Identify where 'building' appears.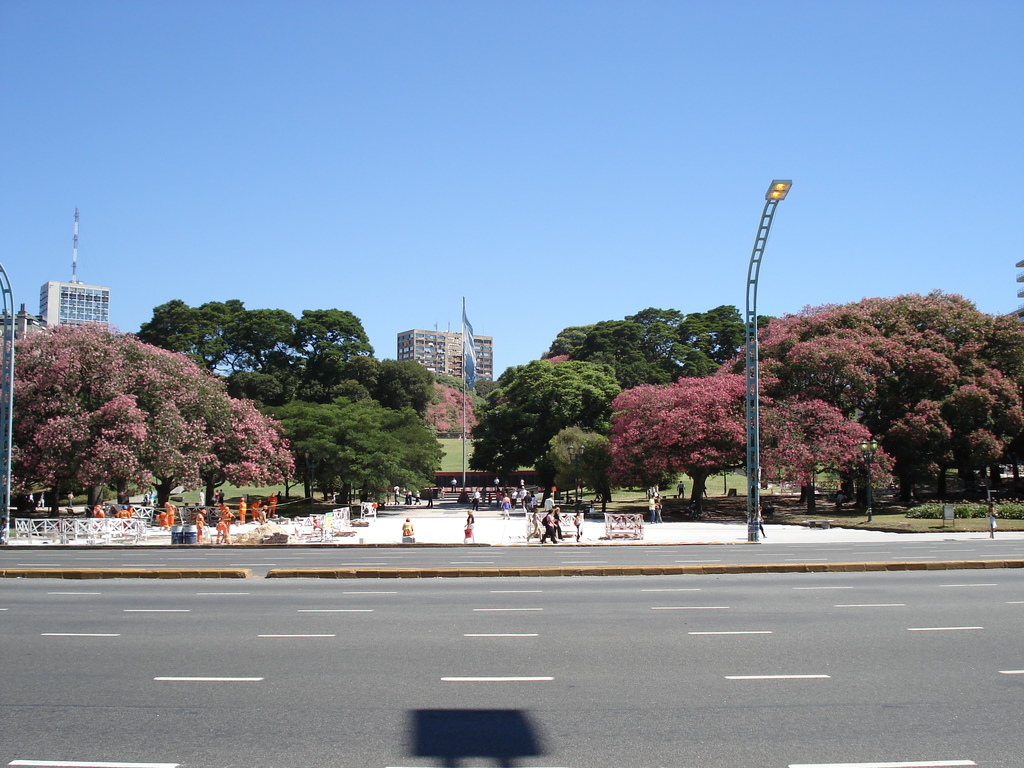
Appears at detection(396, 330, 493, 393).
